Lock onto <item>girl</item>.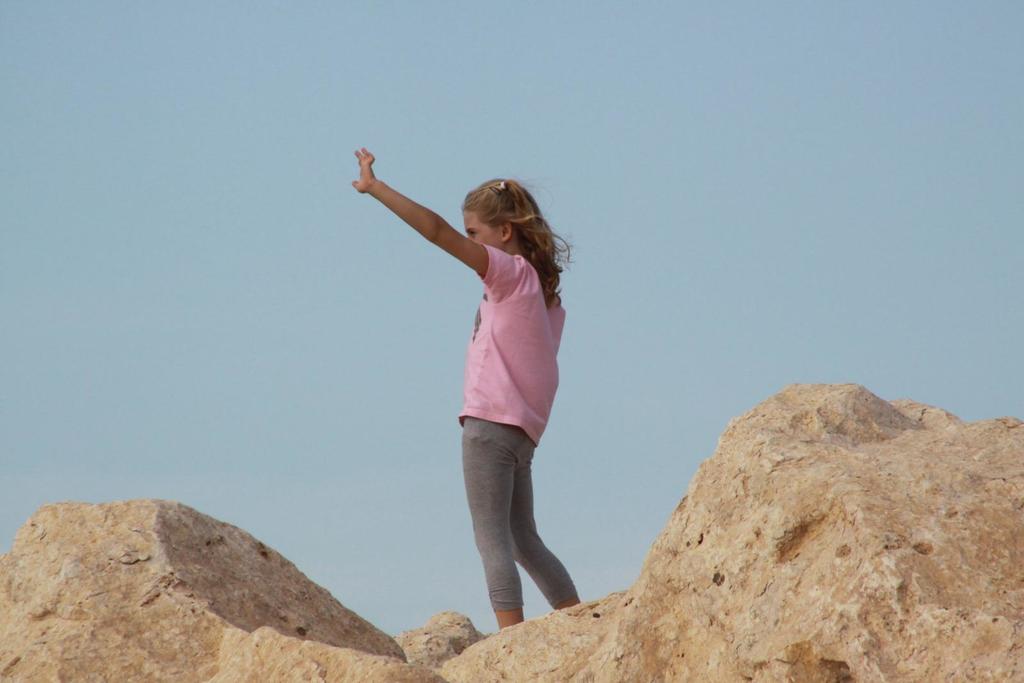
Locked: l=363, t=156, r=587, b=637.
